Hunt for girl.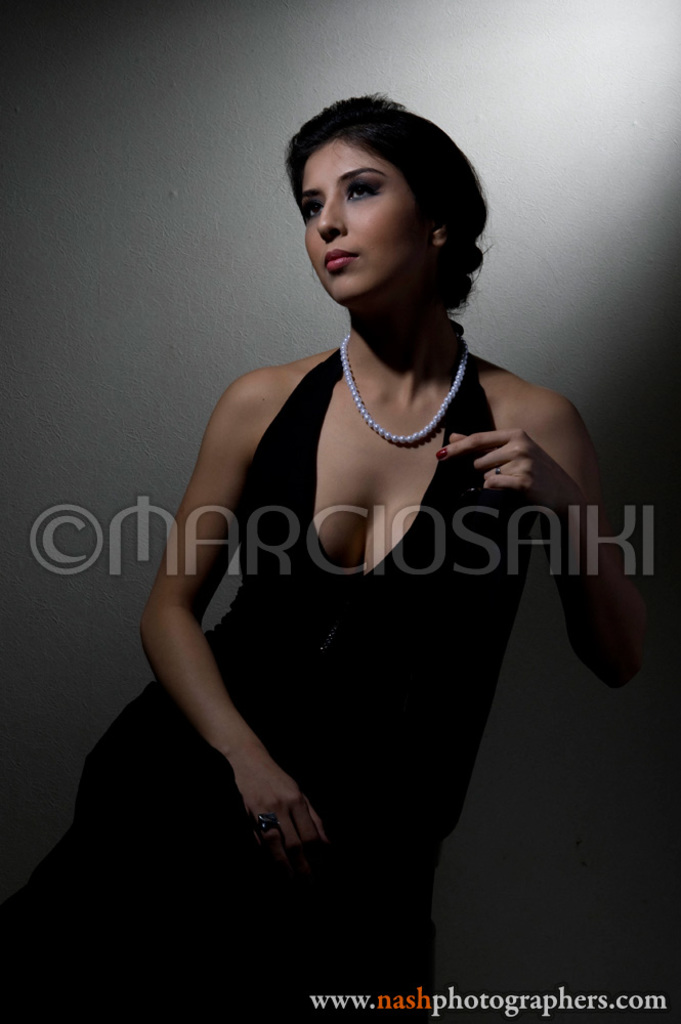
Hunted down at (5, 105, 610, 999).
